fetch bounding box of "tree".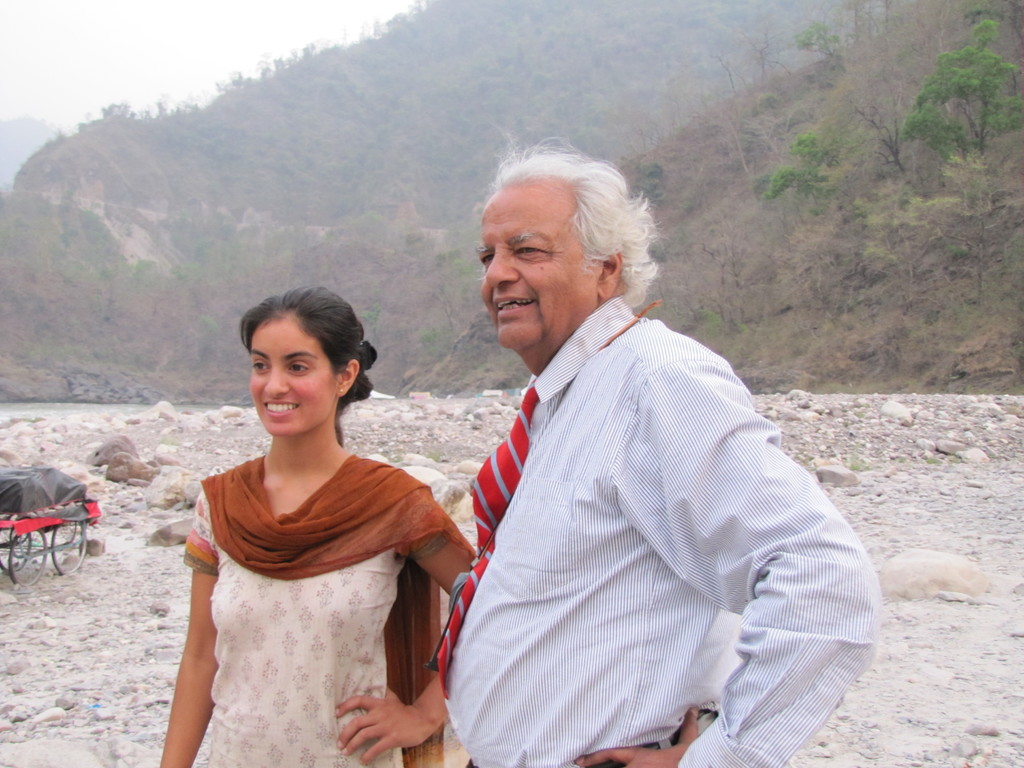
Bbox: [left=900, top=14, right=1023, bottom=166].
